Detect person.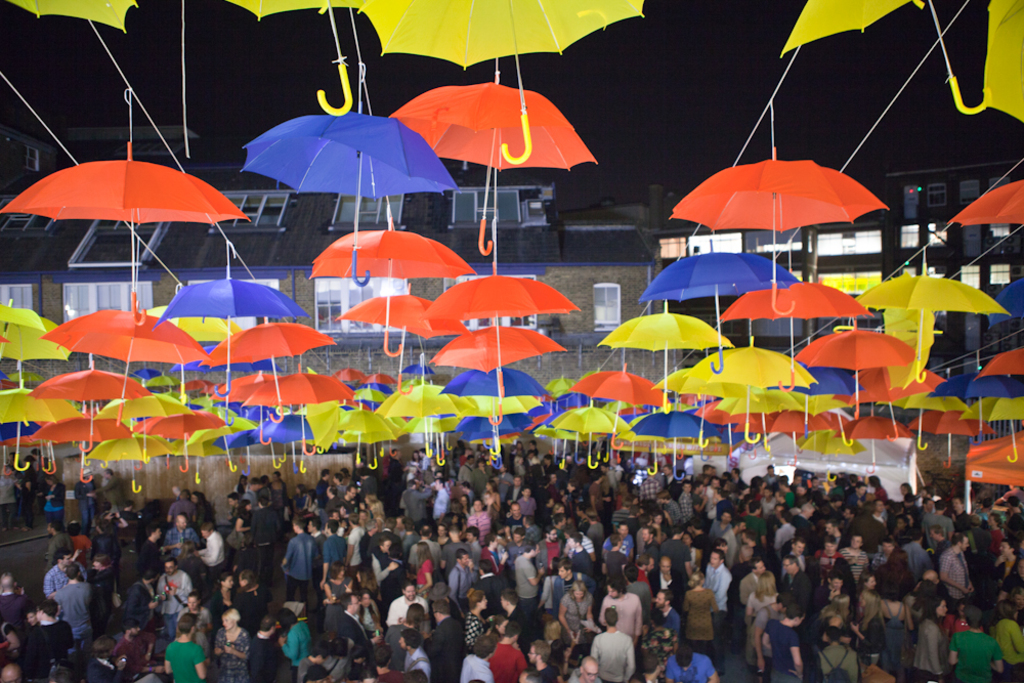
Detected at bbox=(465, 587, 488, 649).
